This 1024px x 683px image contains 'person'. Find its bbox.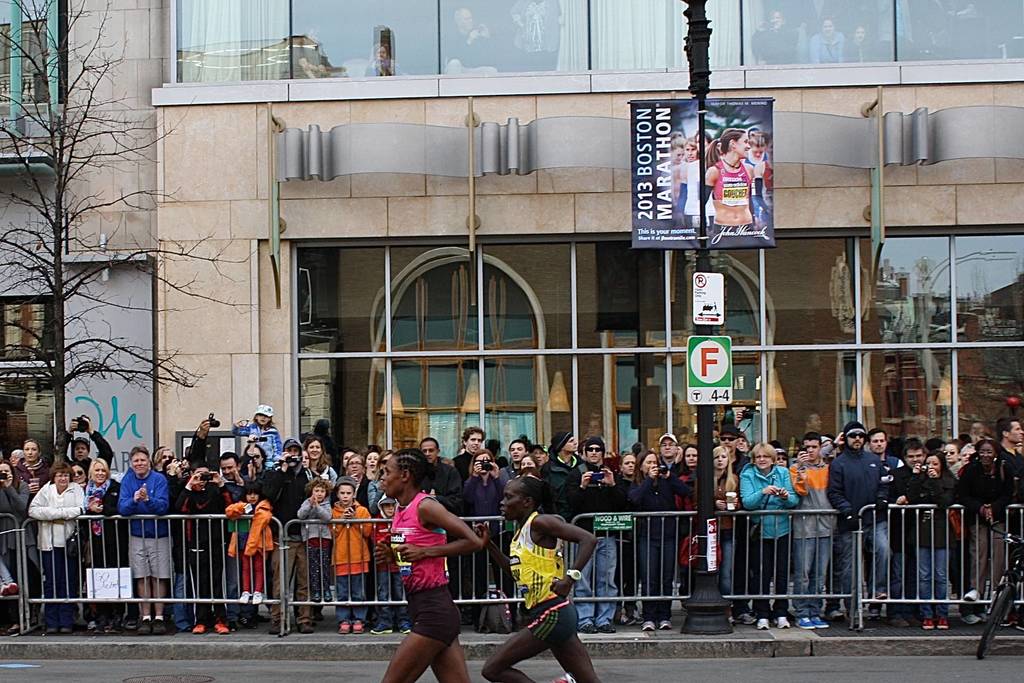
pyautogui.locateOnScreen(941, 435, 975, 632).
